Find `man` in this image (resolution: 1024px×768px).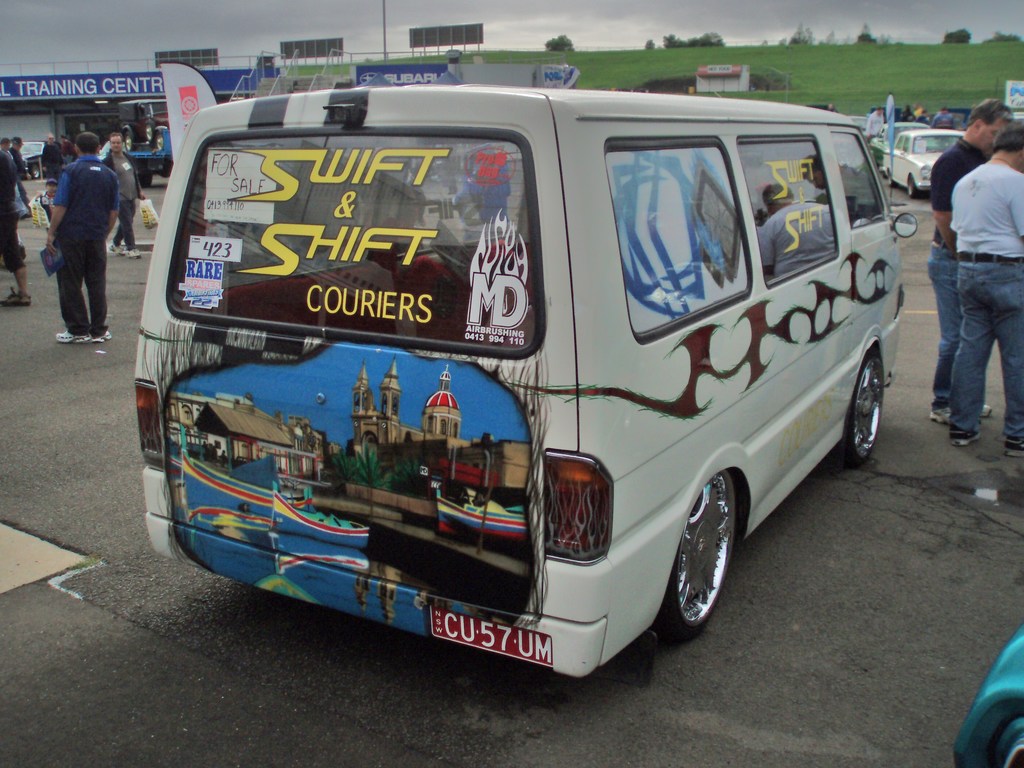
locate(9, 135, 28, 184).
